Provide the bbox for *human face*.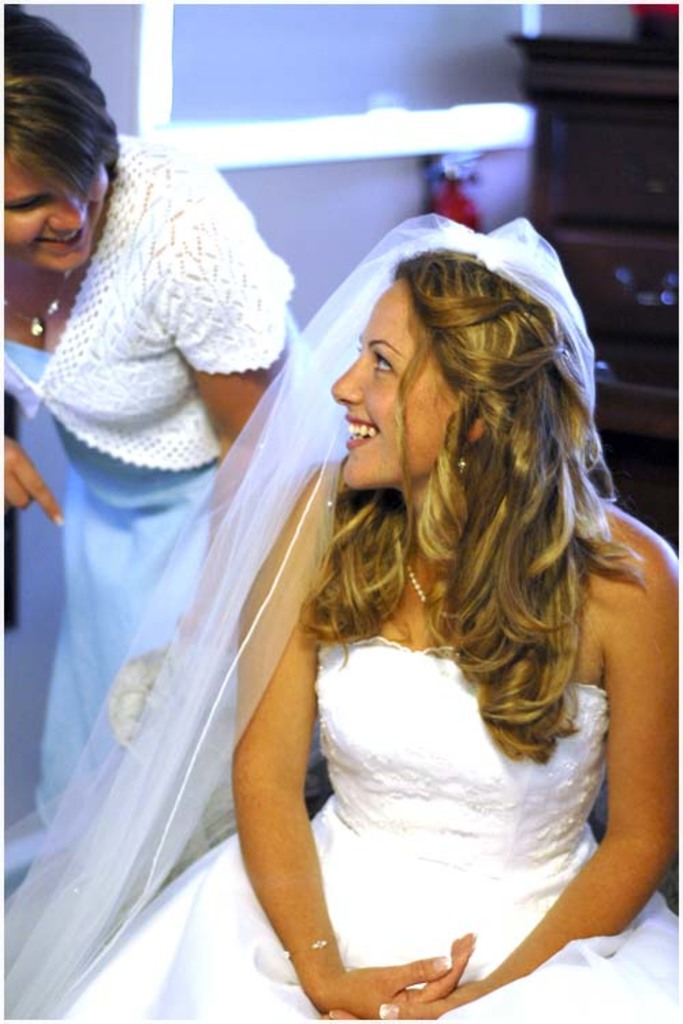
331:280:452:492.
